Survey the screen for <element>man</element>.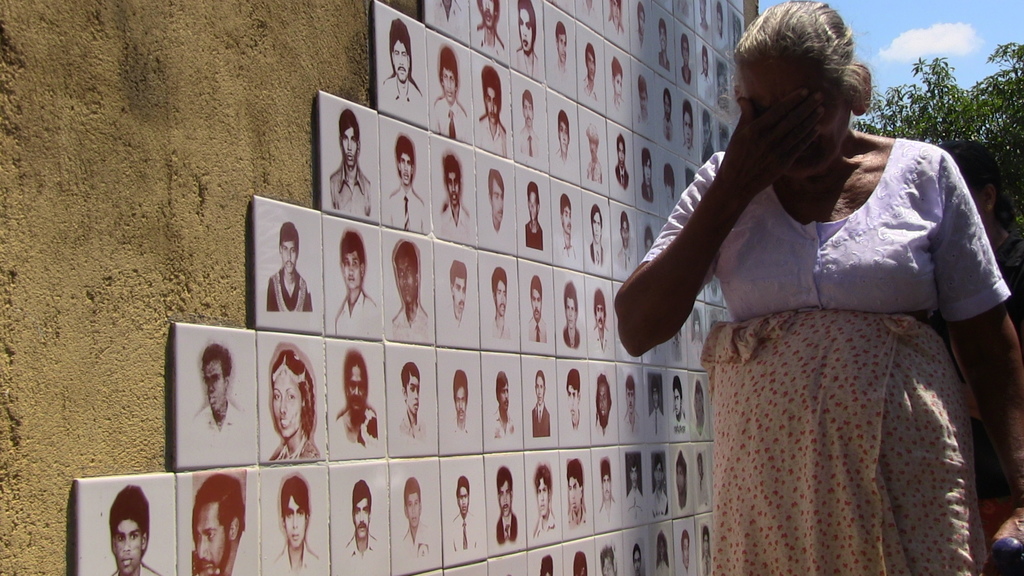
Survey found: bbox=[391, 241, 429, 337].
